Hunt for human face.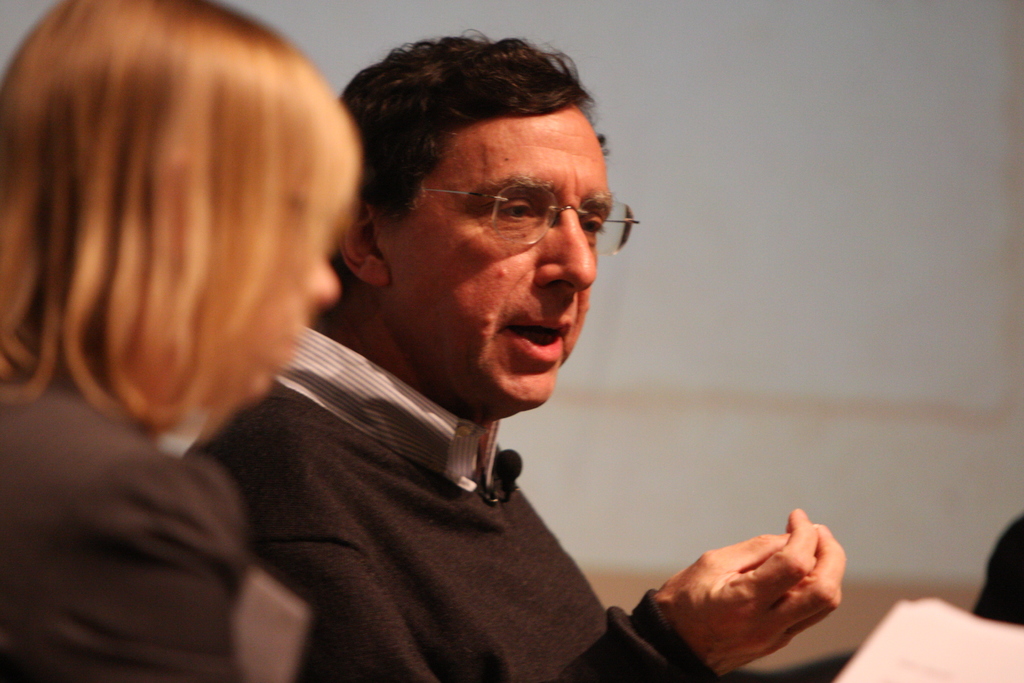
Hunted down at crop(379, 104, 612, 409).
